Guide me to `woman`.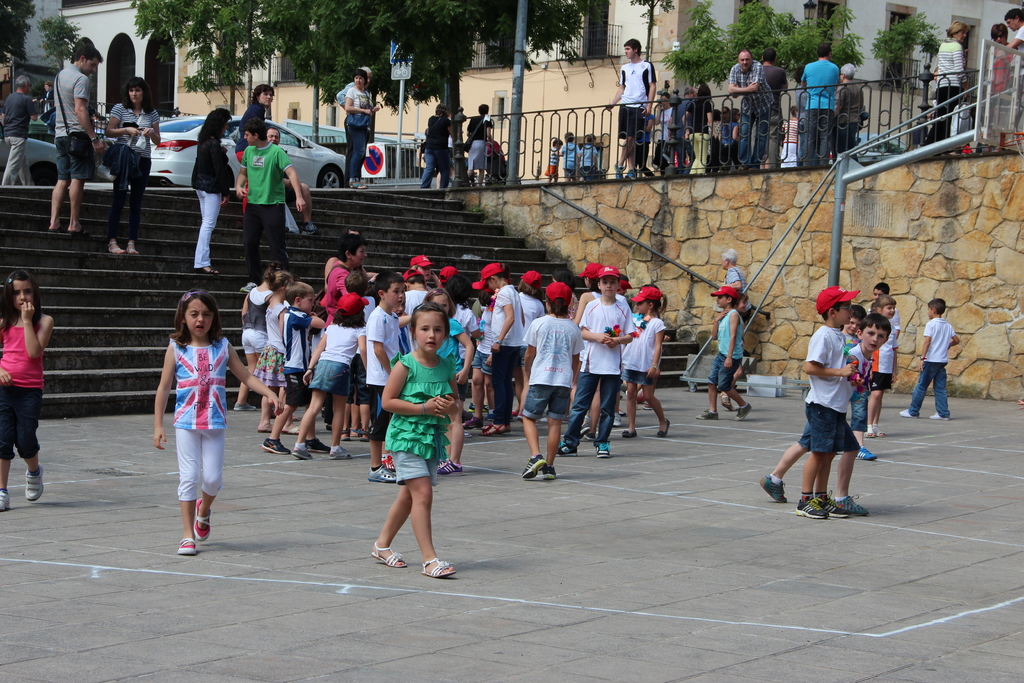
Guidance: 108, 70, 165, 261.
